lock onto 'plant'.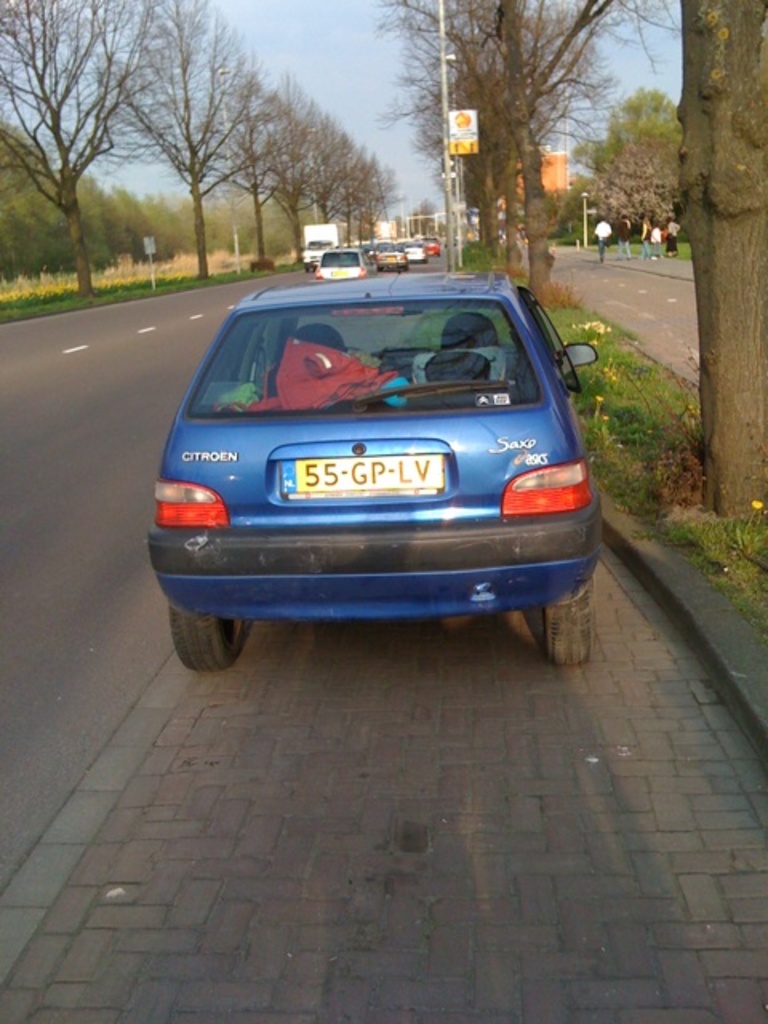
Locked: (x1=680, y1=490, x2=766, y2=622).
